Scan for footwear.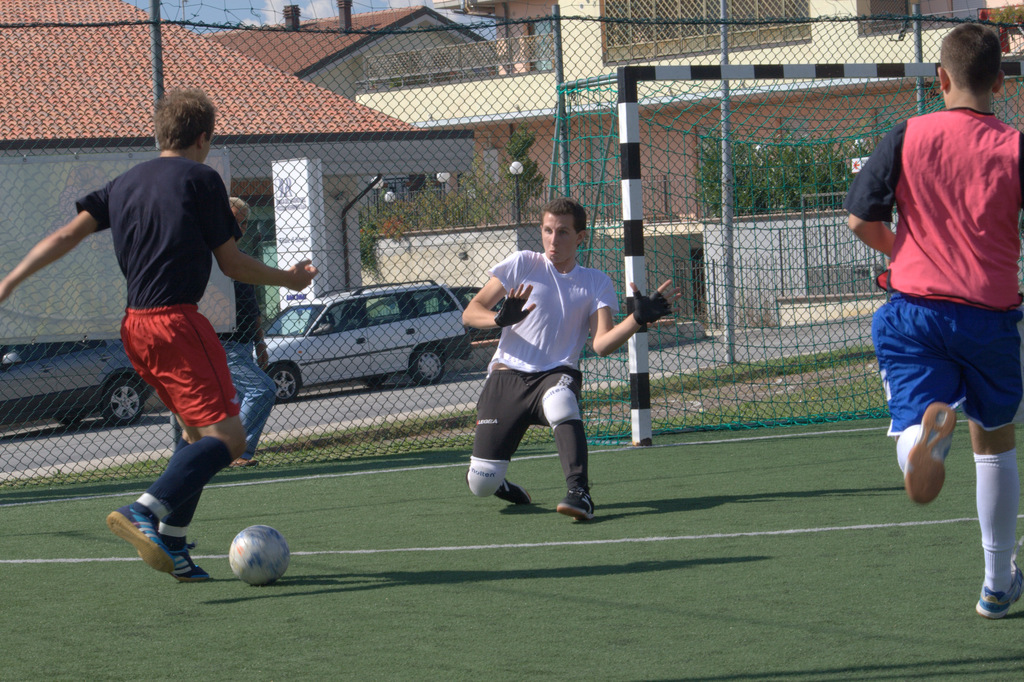
Scan result: crop(972, 560, 1023, 621).
